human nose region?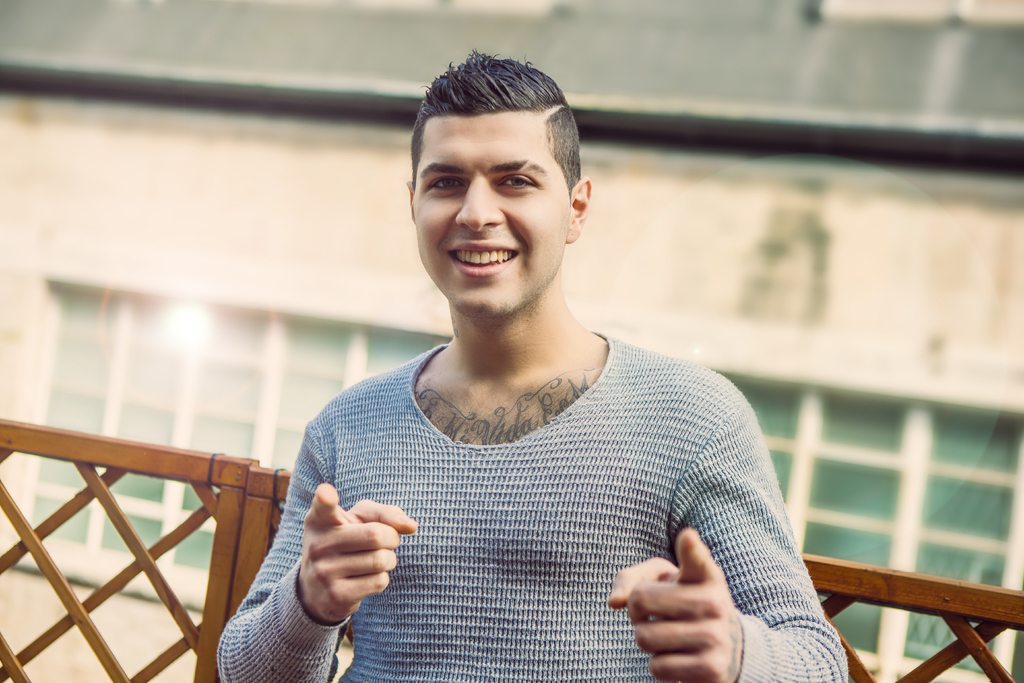
pyautogui.locateOnScreen(454, 178, 505, 231)
